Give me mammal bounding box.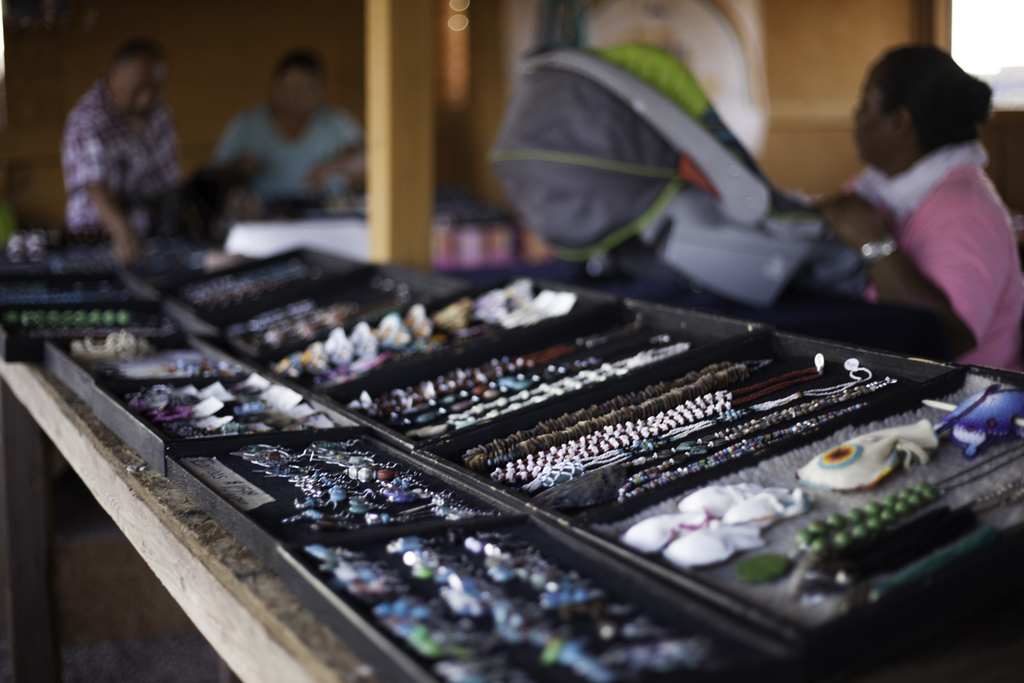
<region>46, 42, 187, 243</region>.
